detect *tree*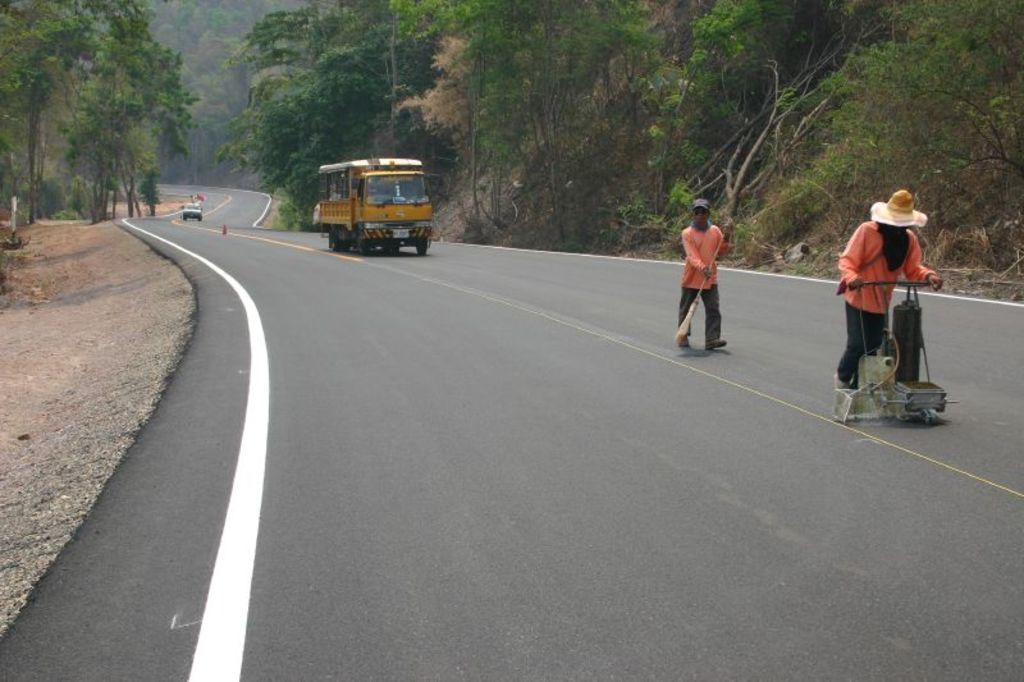
select_region(737, 0, 1023, 285)
